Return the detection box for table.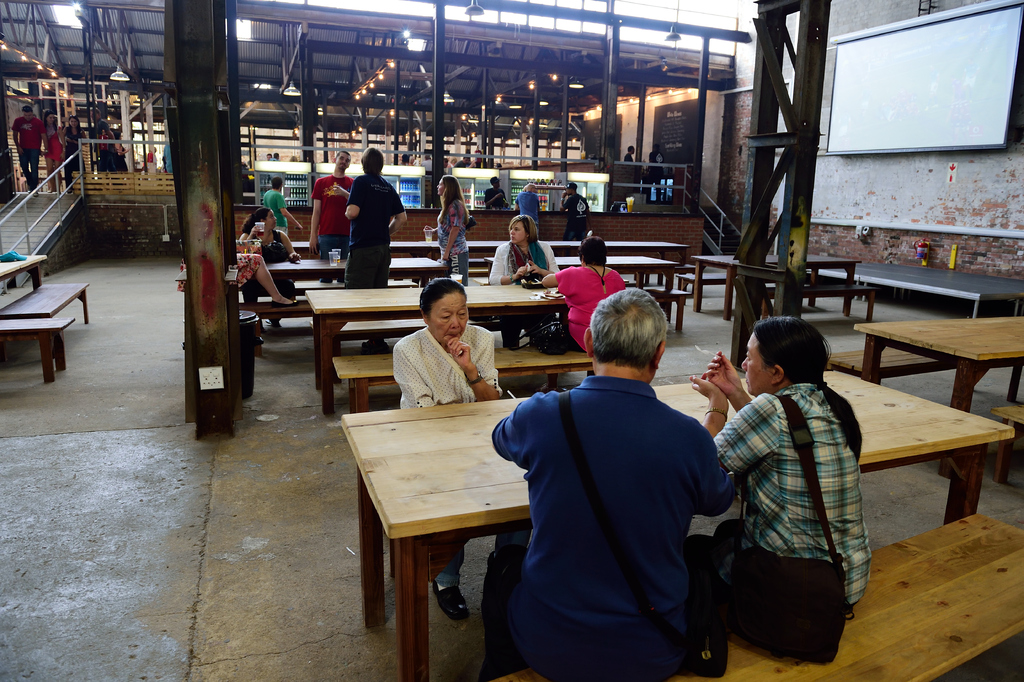
{"left": 483, "top": 254, "right": 680, "bottom": 333}.
